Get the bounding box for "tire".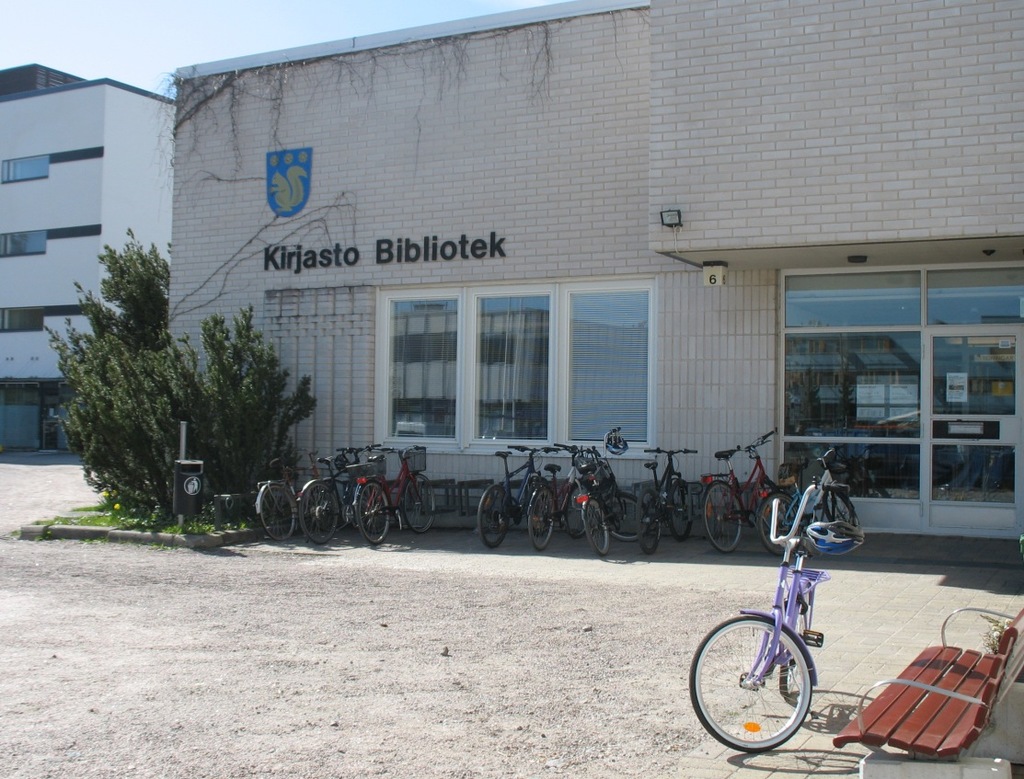
x1=700 y1=481 x2=741 y2=553.
